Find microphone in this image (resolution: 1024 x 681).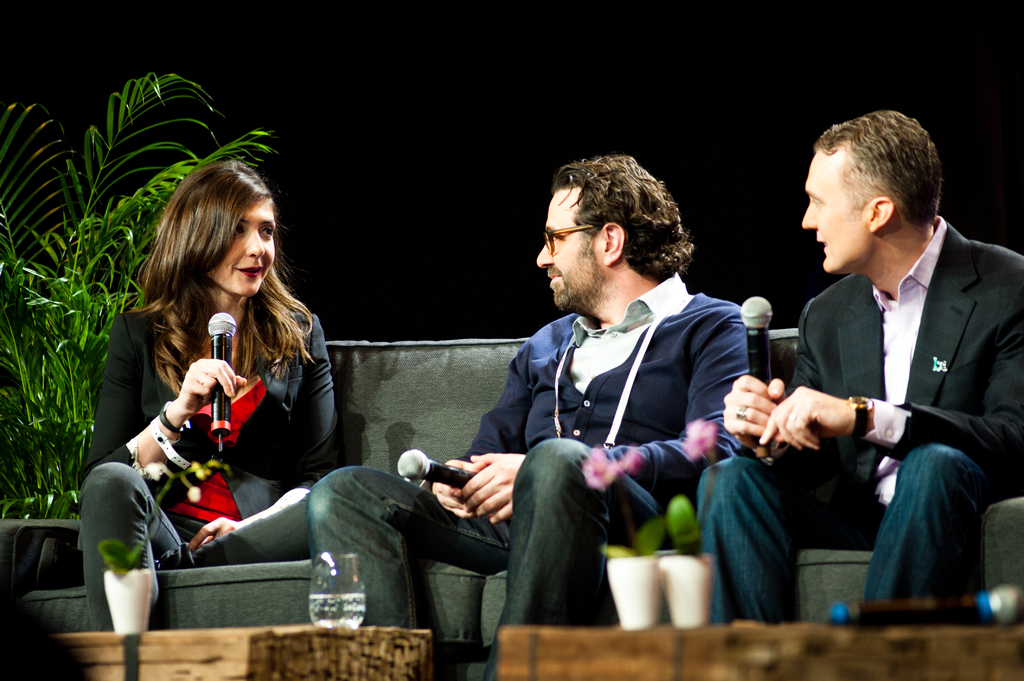
(left=203, top=310, right=237, bottom=453).
